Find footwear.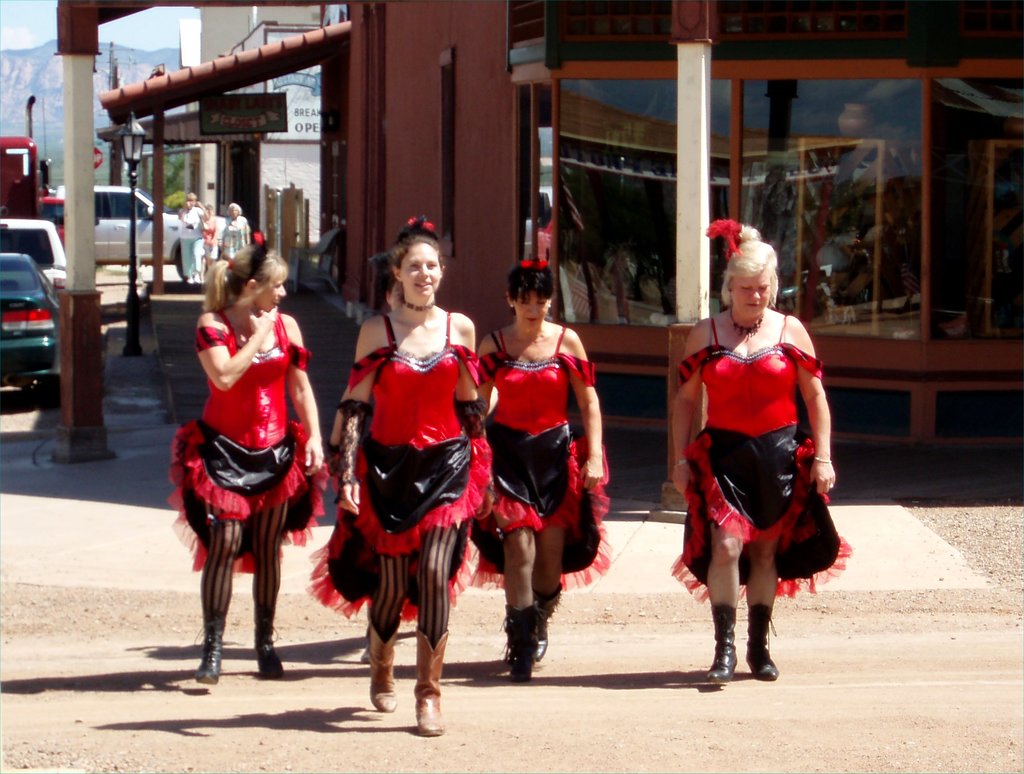
bbox(500, 604, 536, 681).
